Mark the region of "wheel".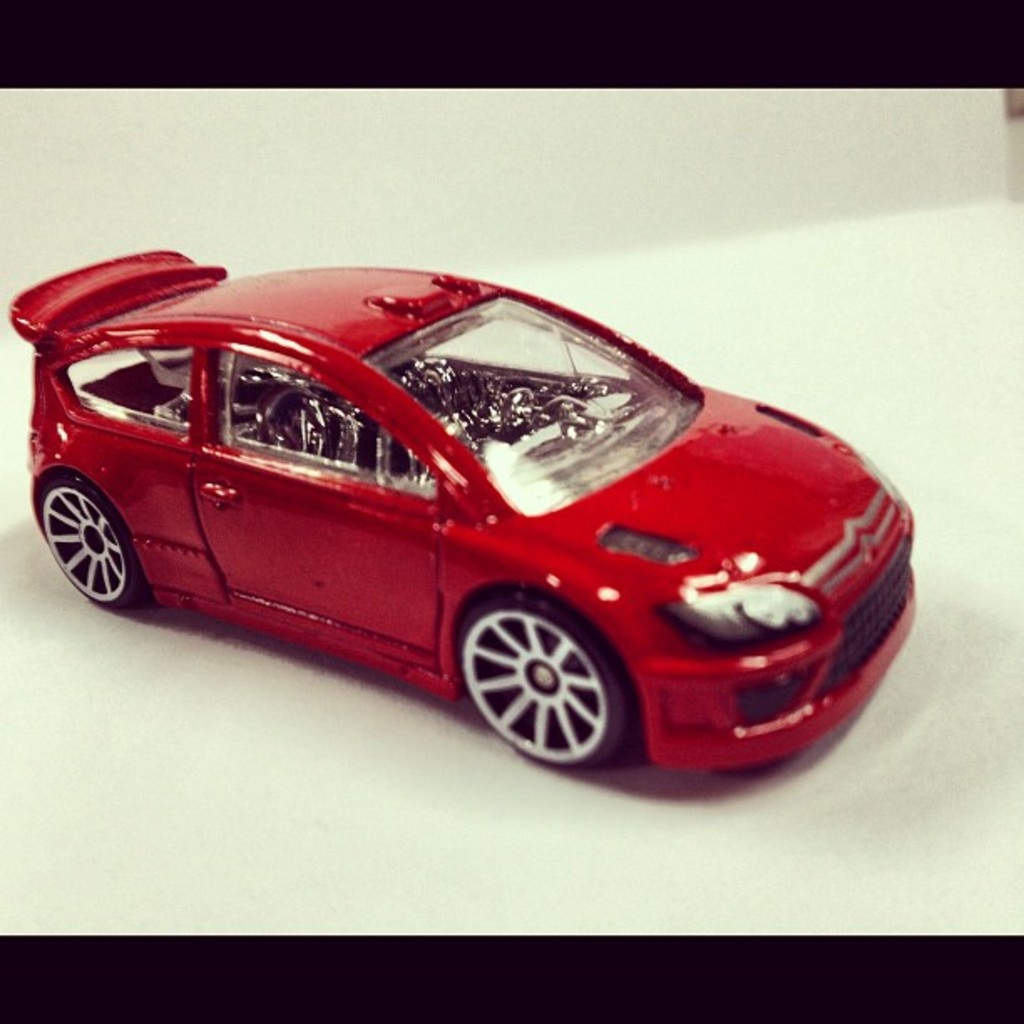
Region: {"x1": 45, "y1": 474, "x2": 151, "y2": 616}.
